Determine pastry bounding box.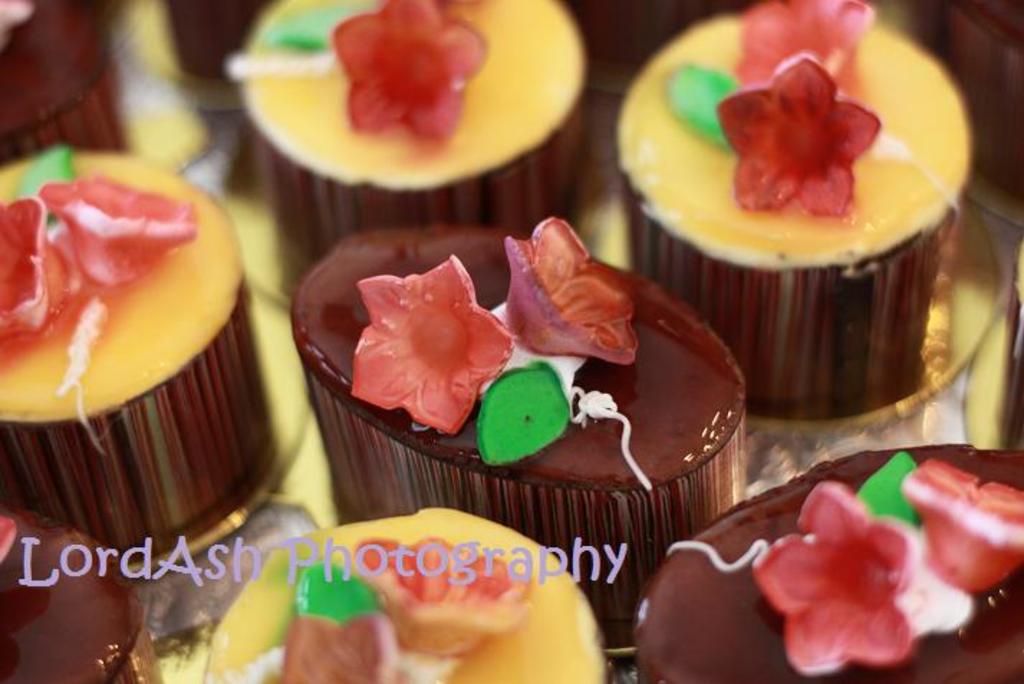
Determined: bbox=[10, 142, 259, 565].
